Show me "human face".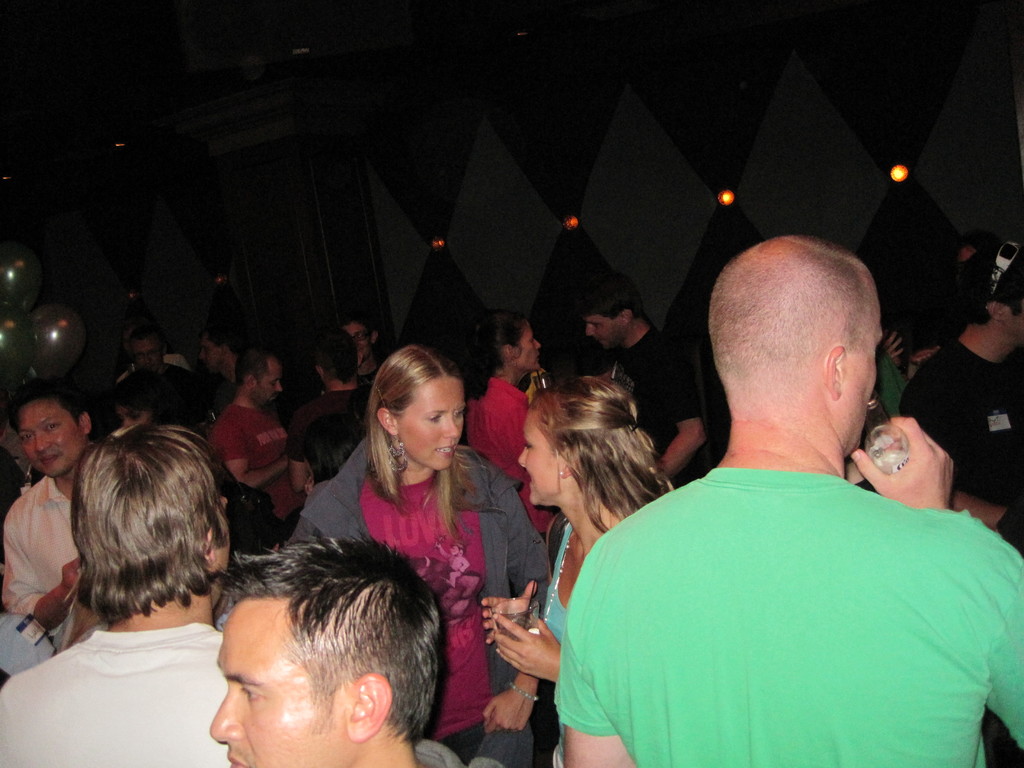
"human face" is here: box(209, 593, 346, 767).
